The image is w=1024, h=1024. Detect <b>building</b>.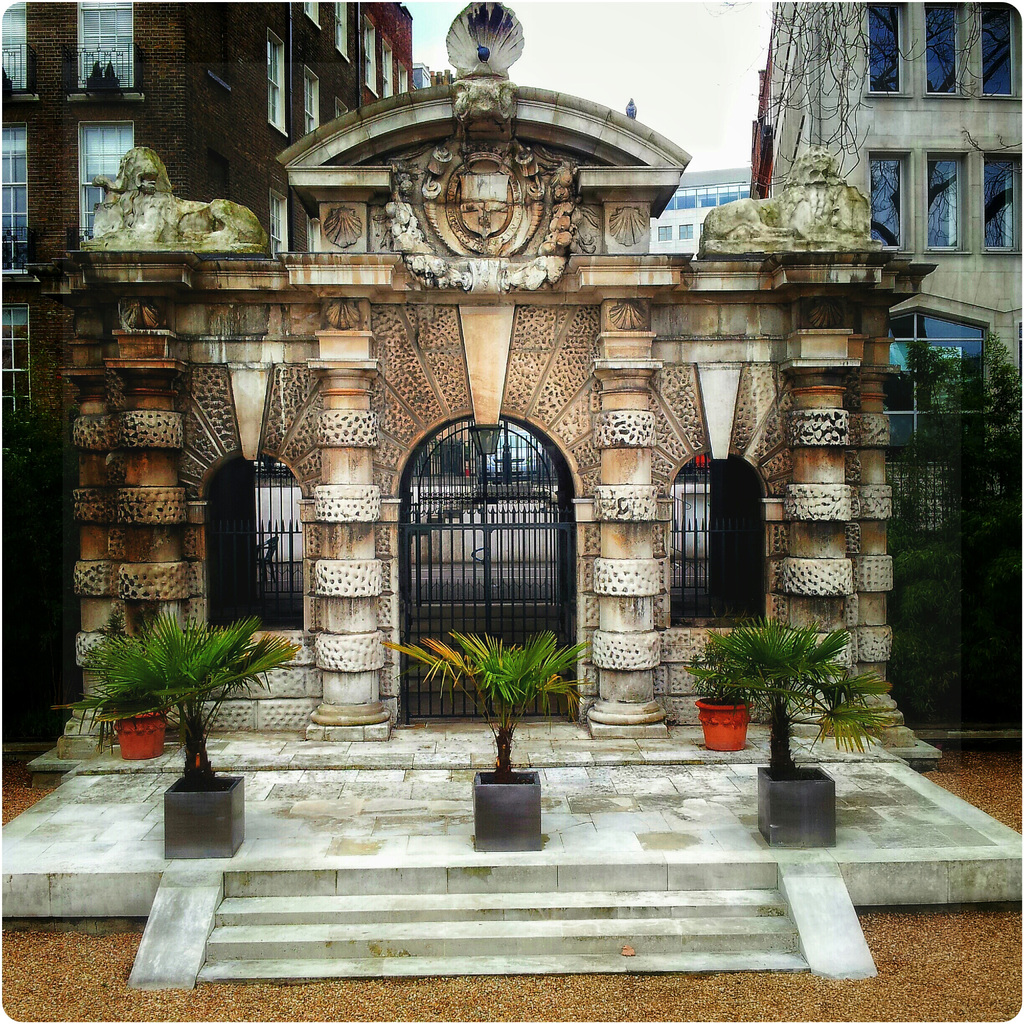
Detection: x1=0, y1=0, x2=442, y2=455.
